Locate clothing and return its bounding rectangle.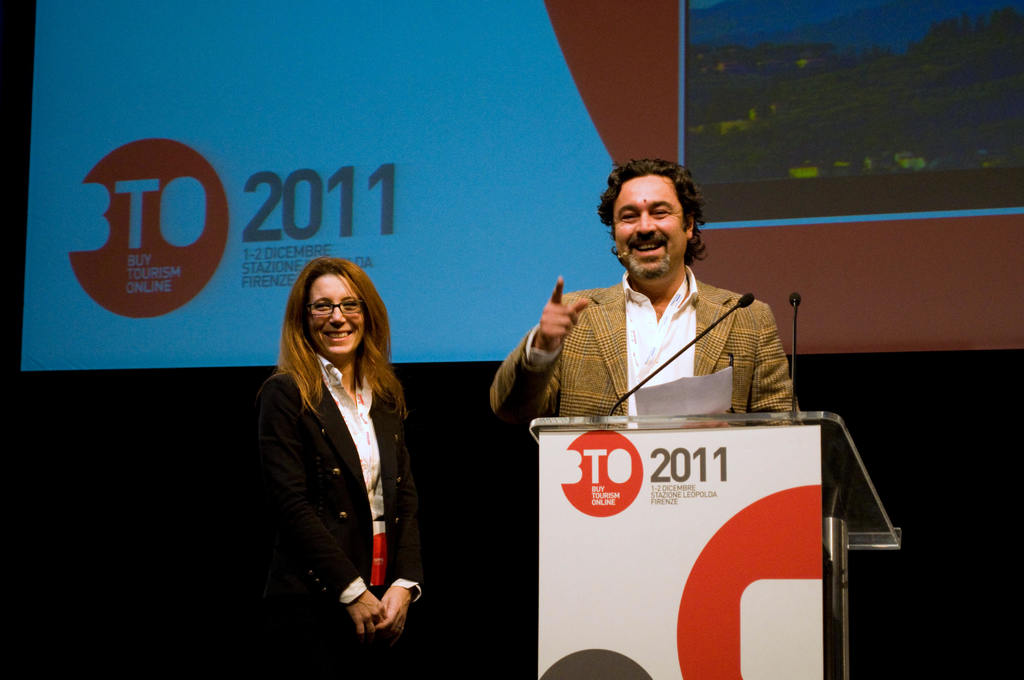
(487,259,803,424).
